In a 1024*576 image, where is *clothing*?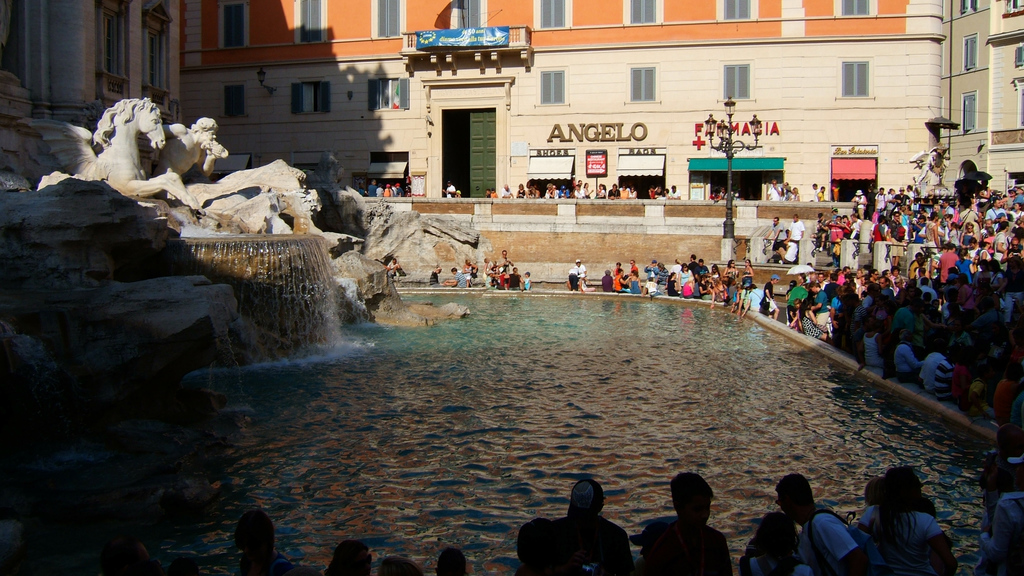
[517,188,526,201].
